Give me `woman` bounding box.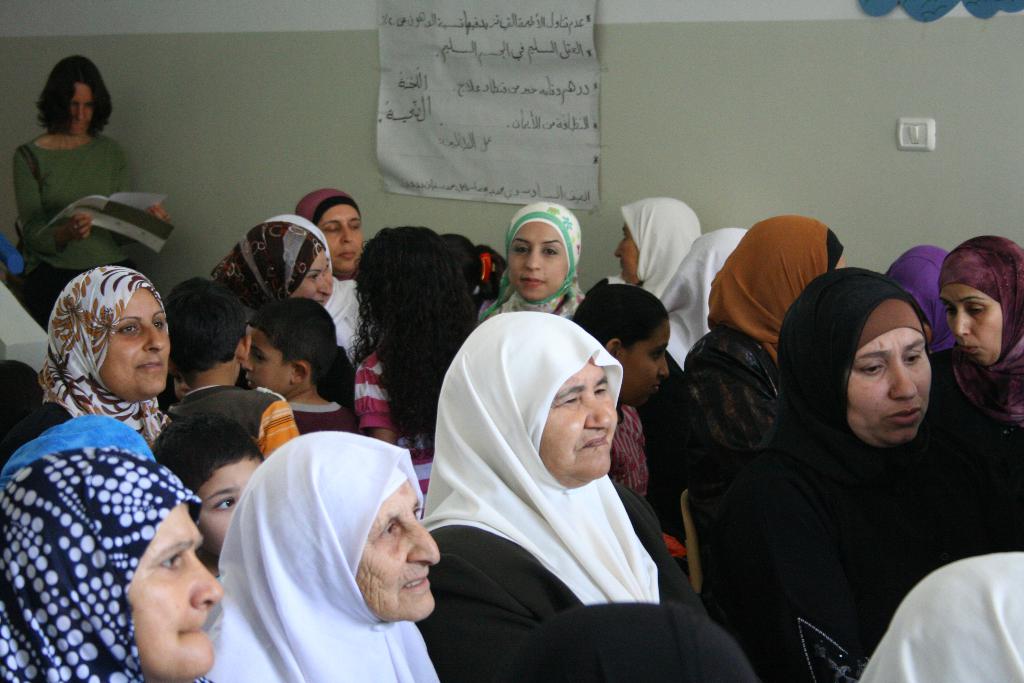
(477, 197, 588, 332).
